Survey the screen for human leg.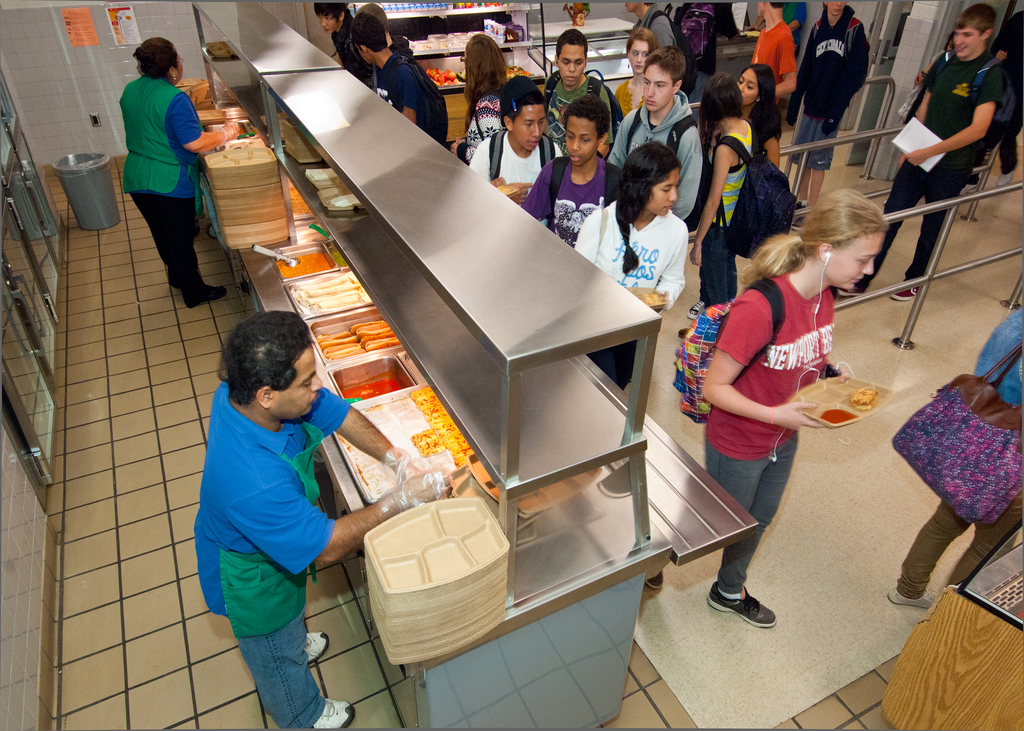
Survey found: 836, 157, 926, 296.
